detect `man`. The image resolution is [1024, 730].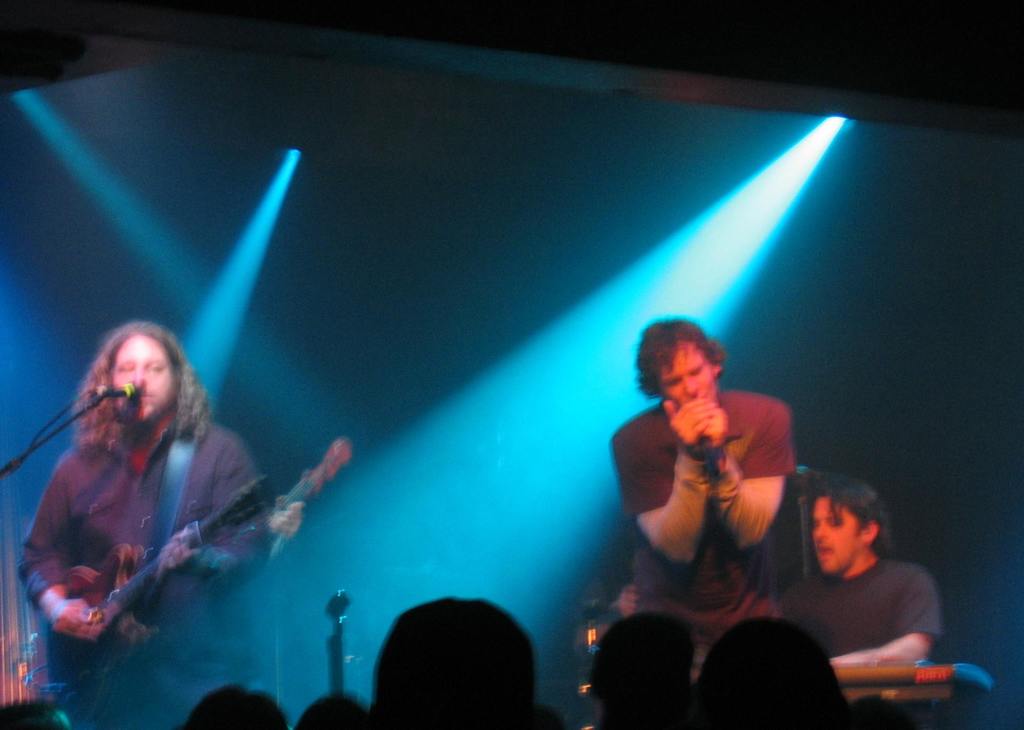
[left=0, top=701, right=76, bottom=729].
